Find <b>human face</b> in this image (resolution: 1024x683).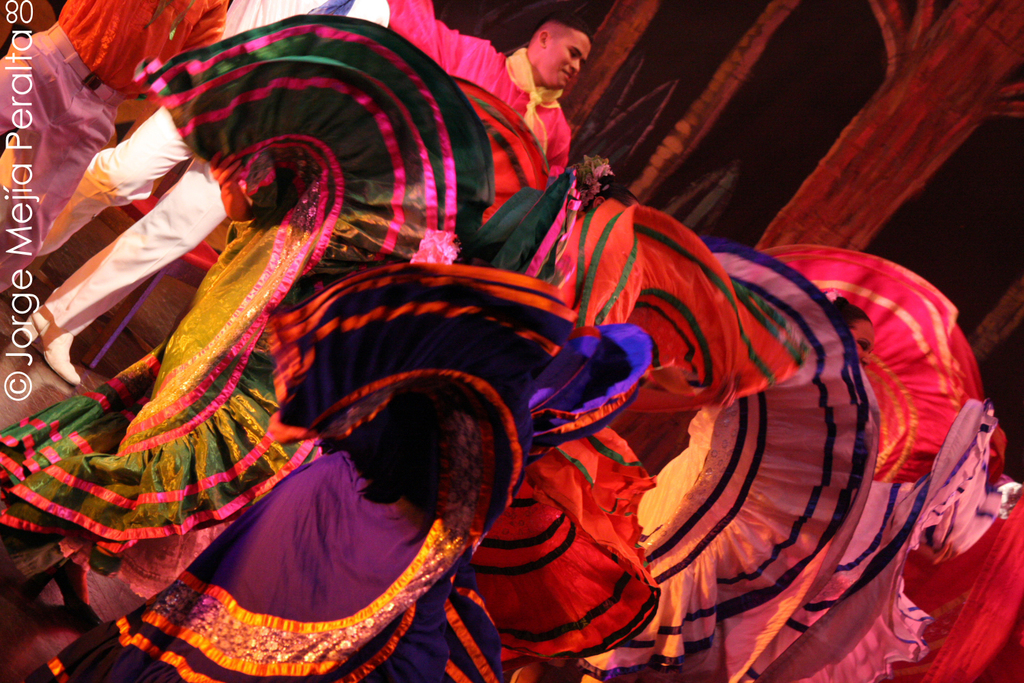
crop(540, 32, 591, 88).
